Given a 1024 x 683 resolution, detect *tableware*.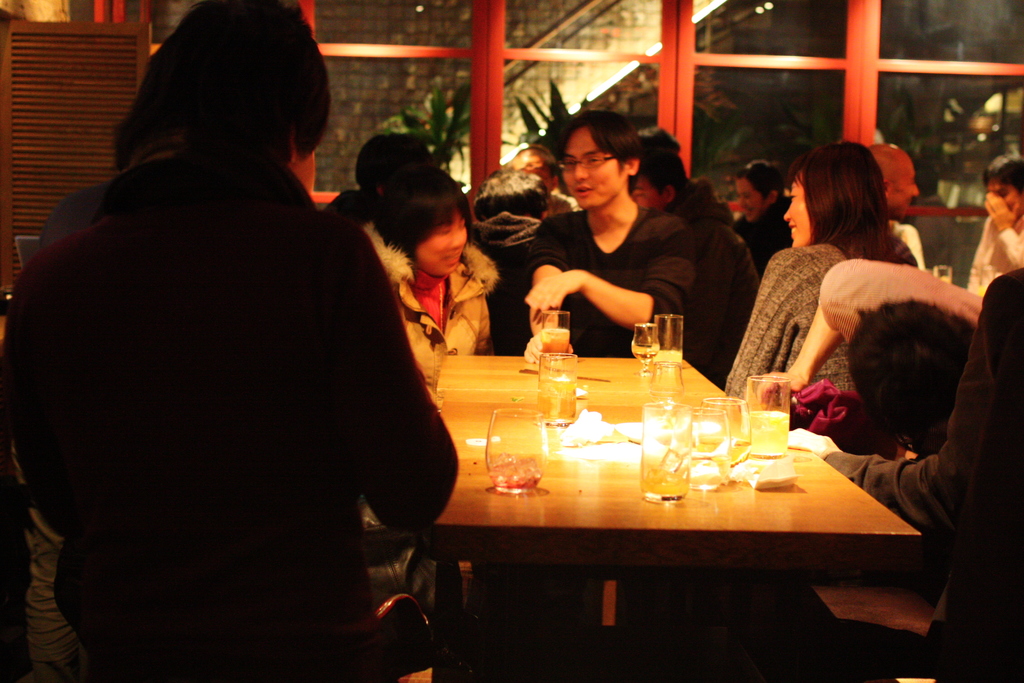
<box>687,401,729,491</box>.
